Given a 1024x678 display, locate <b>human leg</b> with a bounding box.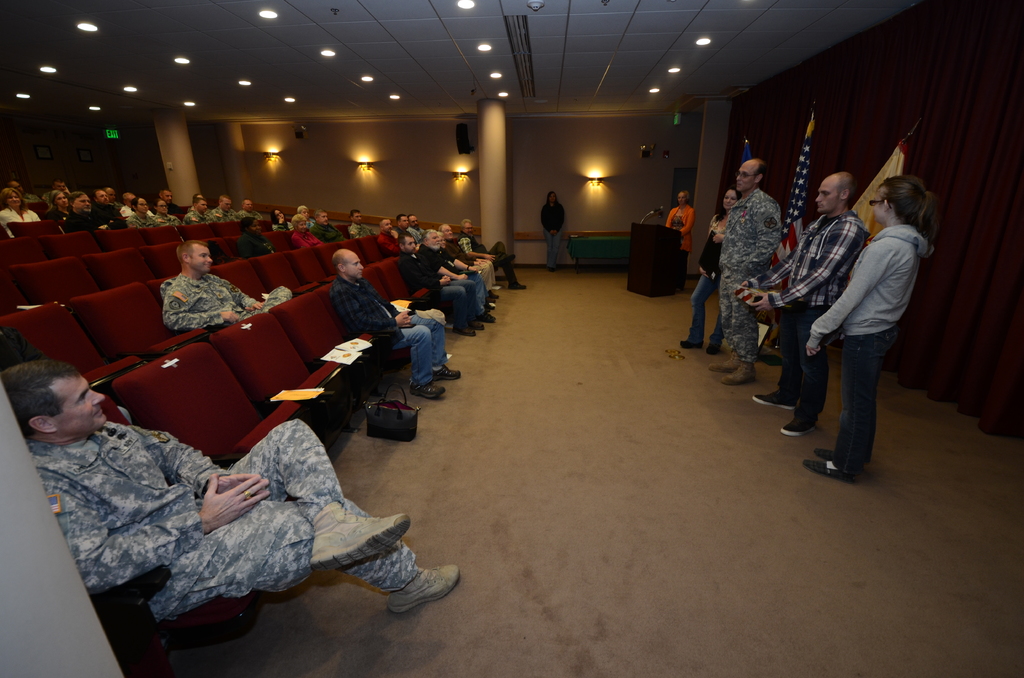
Located: bbox(801, 334, 895, 484).
